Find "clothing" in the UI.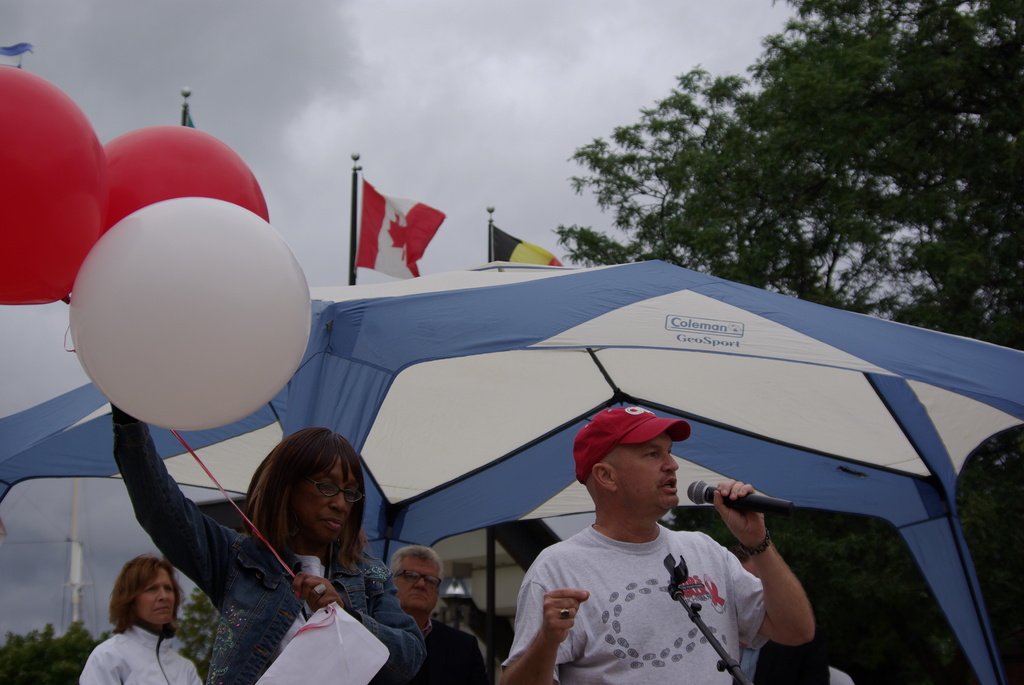
UI element at bbox(104, 399, 433, 684).
